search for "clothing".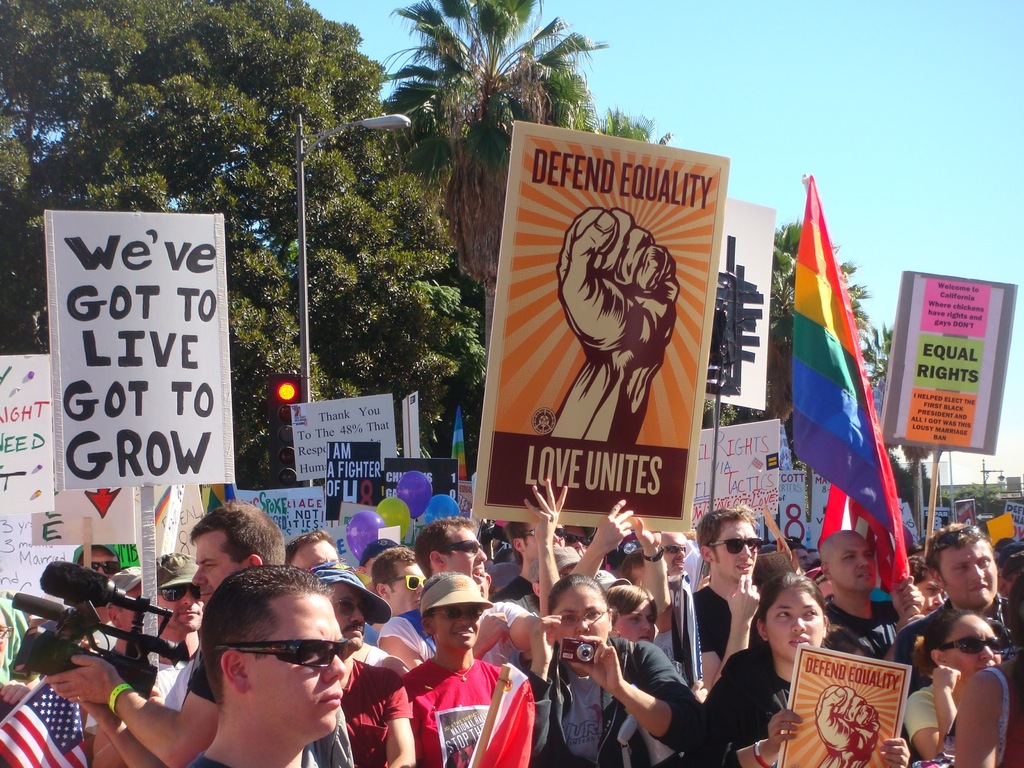
Found at left=0, top=581, right=42, bottom=692.
